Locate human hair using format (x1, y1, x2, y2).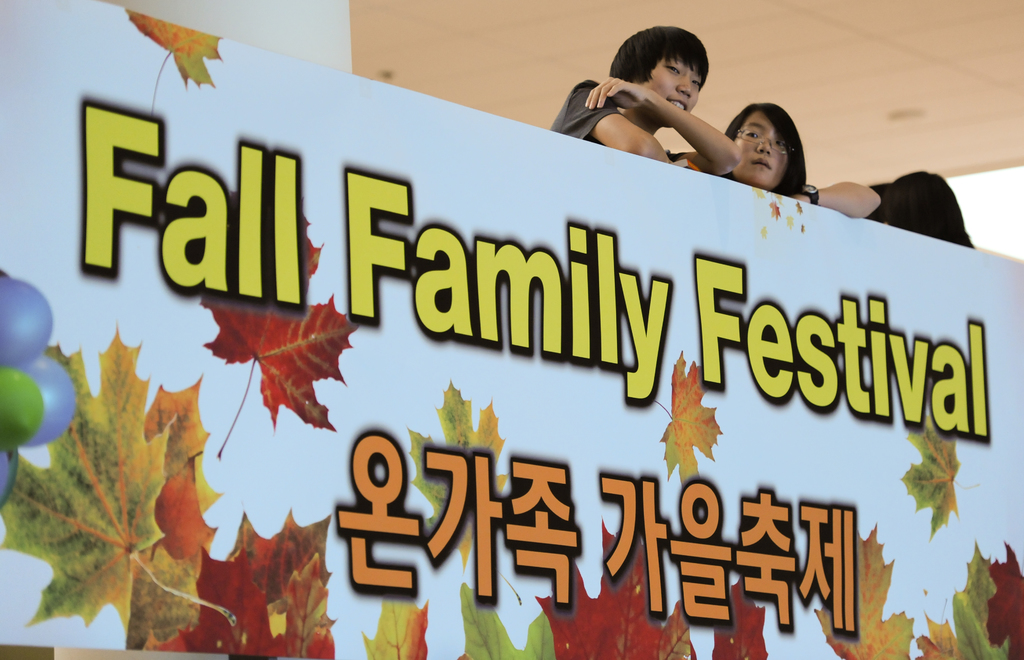
(721, 101, 807, 197).
